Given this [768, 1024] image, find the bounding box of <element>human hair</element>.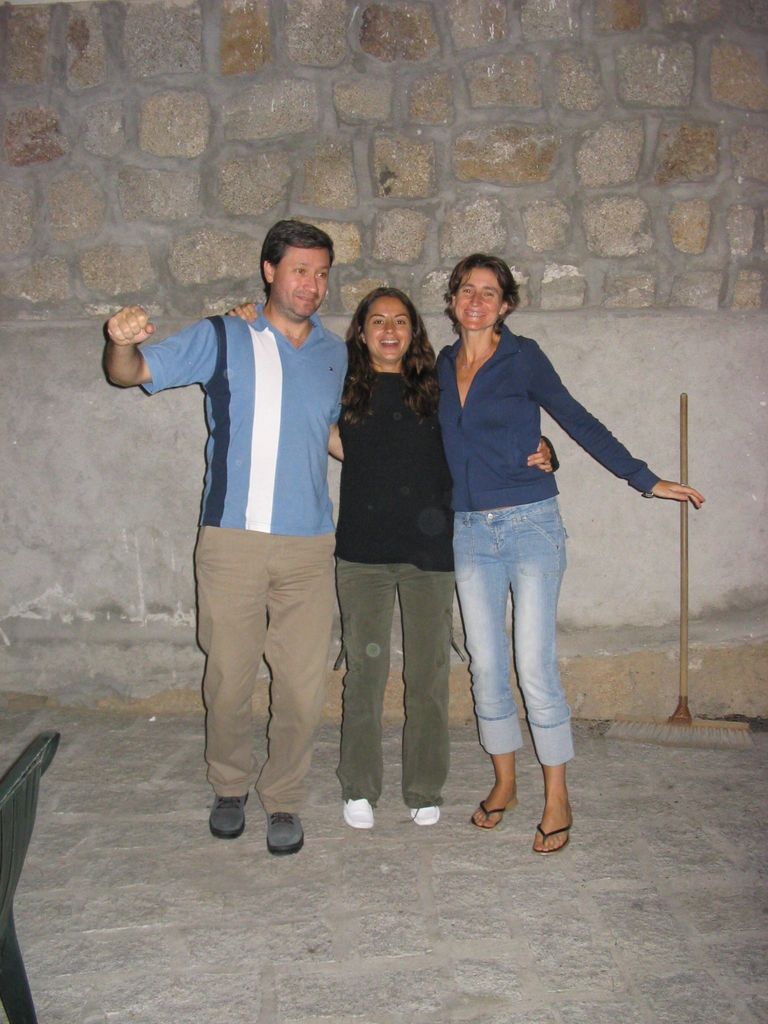
bbox=(340, 289, 444, 421).
